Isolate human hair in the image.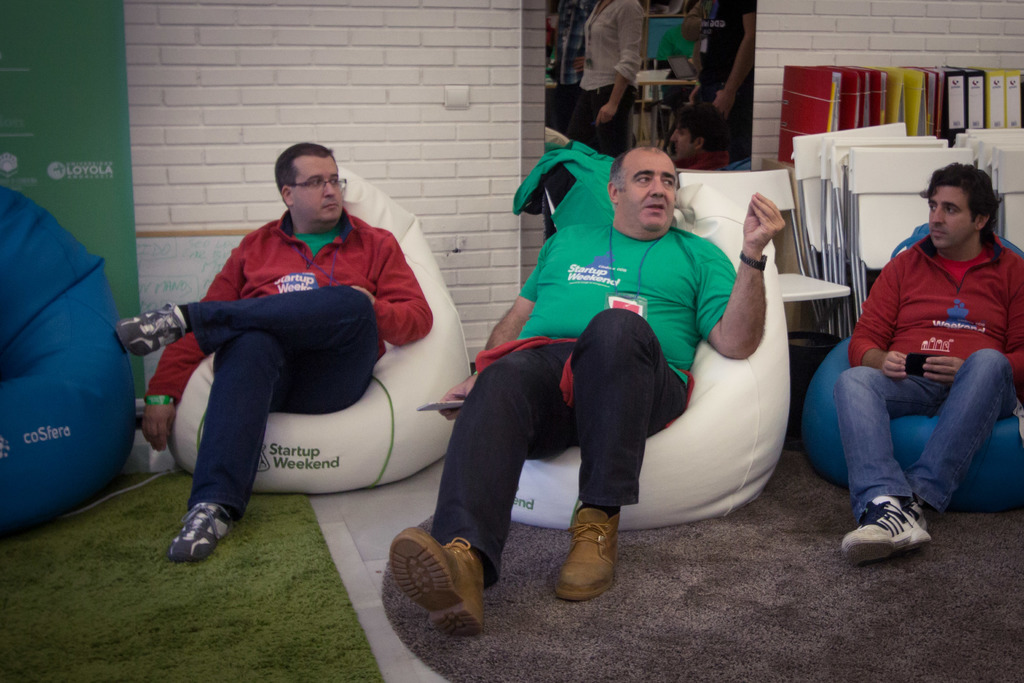
Isolated region: locate(937, 156, 1007, 236).
